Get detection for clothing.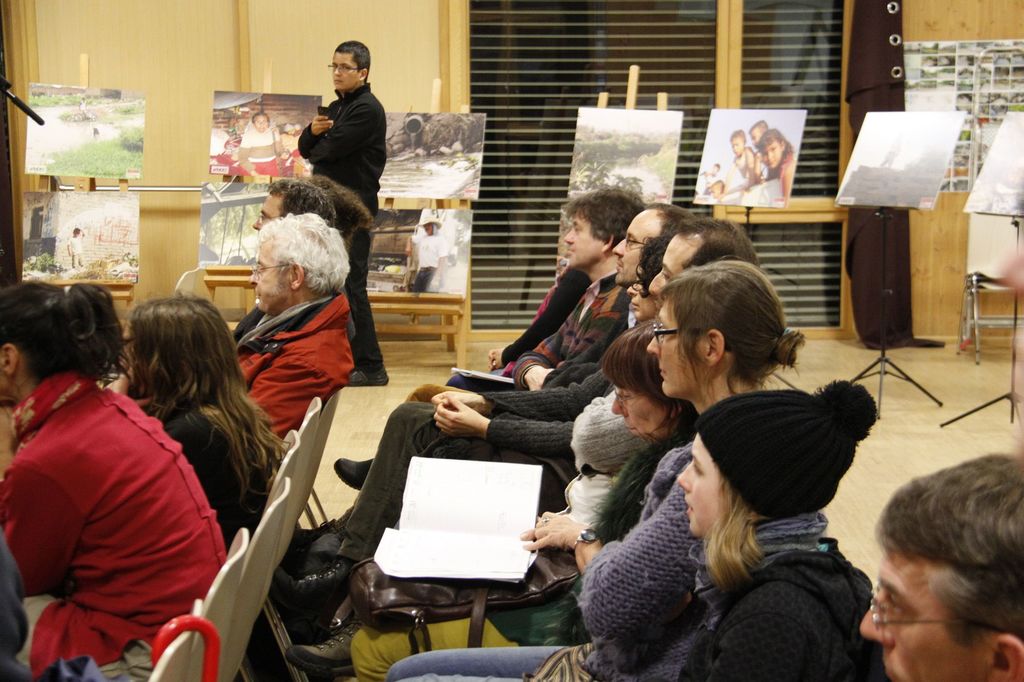
Detection: [left=737, top=149, right=763, bottom=180].
